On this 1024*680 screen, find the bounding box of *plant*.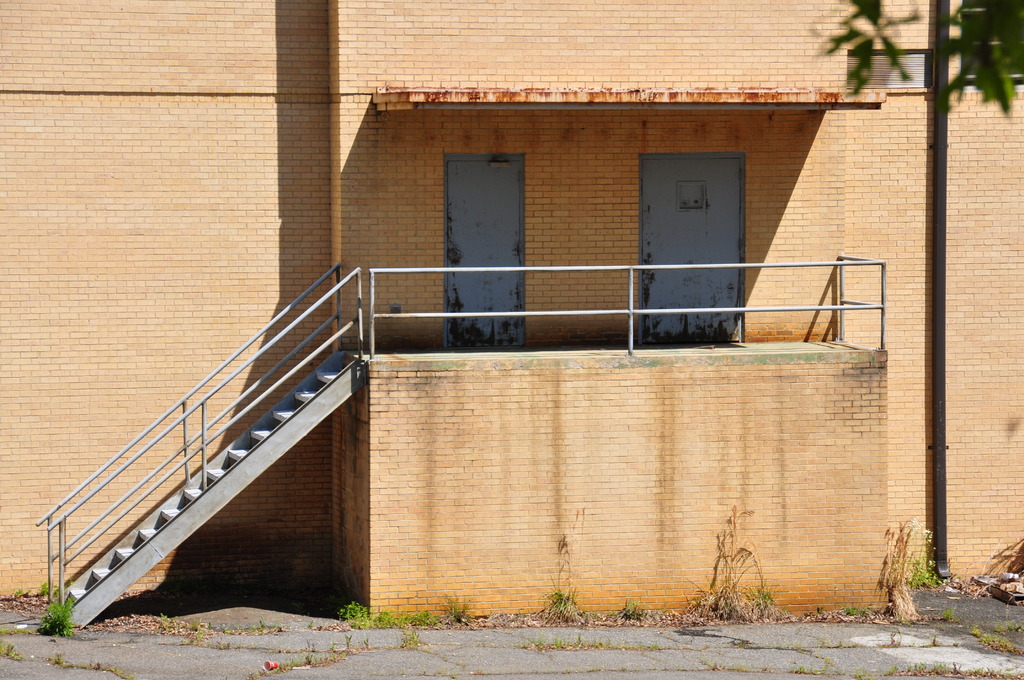
Bounding box: bbox=(38, 591, 76, 640).
